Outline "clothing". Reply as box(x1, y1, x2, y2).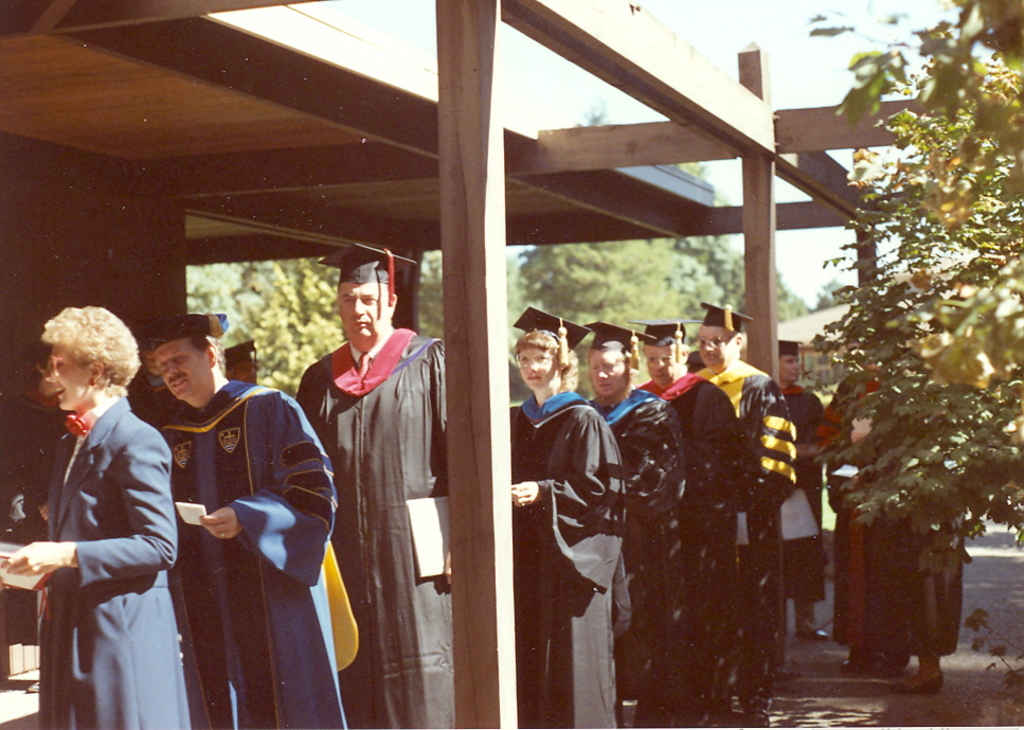
box(0, 389, 75, 541).
